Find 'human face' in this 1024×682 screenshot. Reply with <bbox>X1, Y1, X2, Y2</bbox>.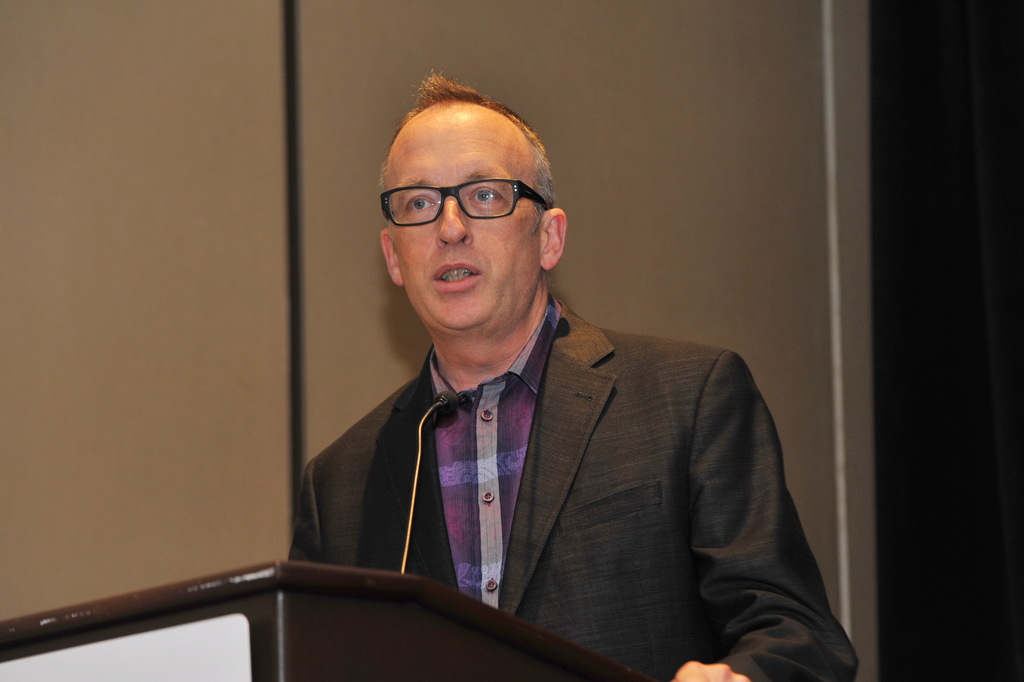
<bbox>384, 118, 539, 329</bbox>.
